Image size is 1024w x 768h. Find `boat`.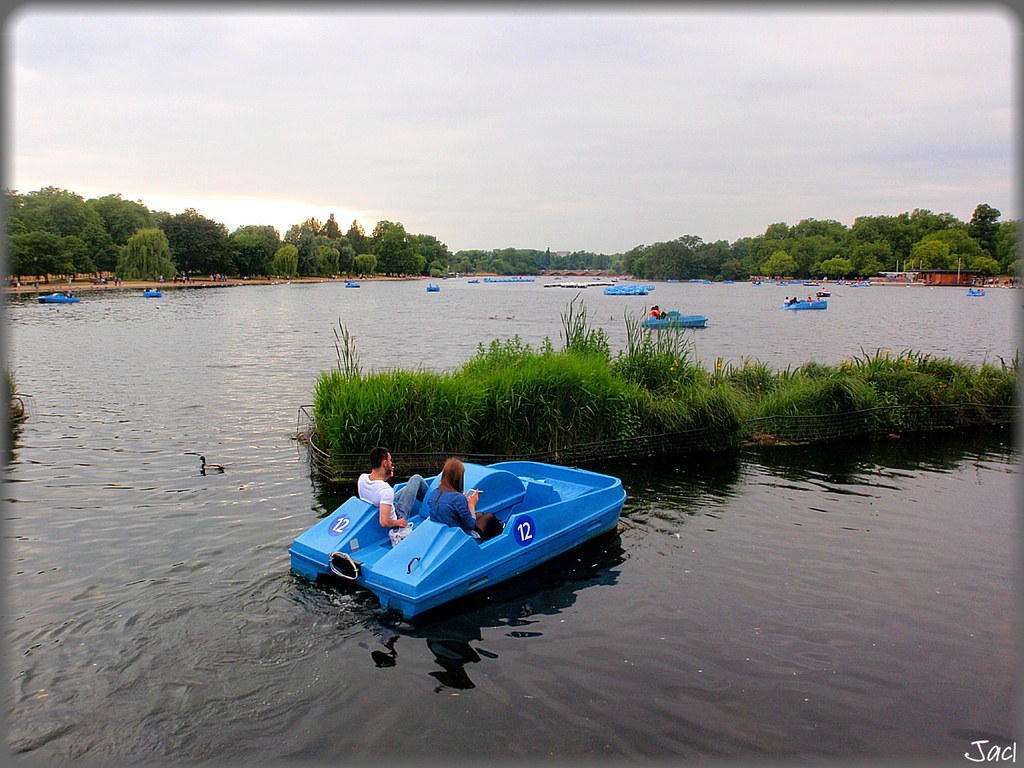
[x1=140, y1=288, x2=163, y2=297].
